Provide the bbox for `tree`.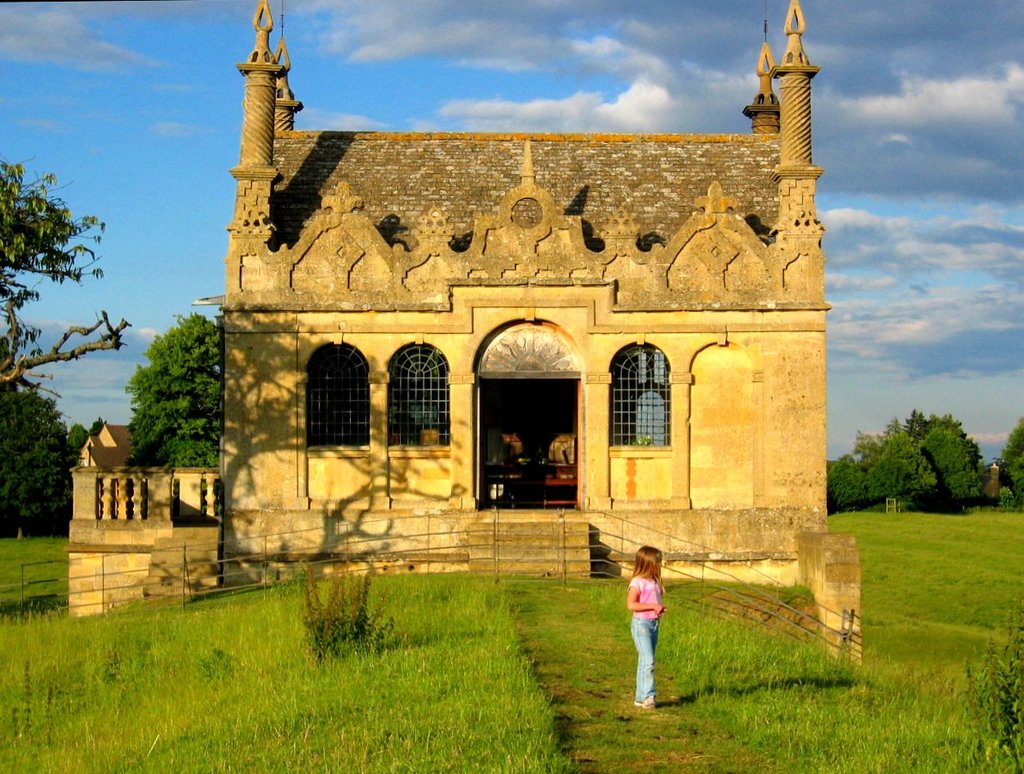
region(821, 456, 875, 511).
